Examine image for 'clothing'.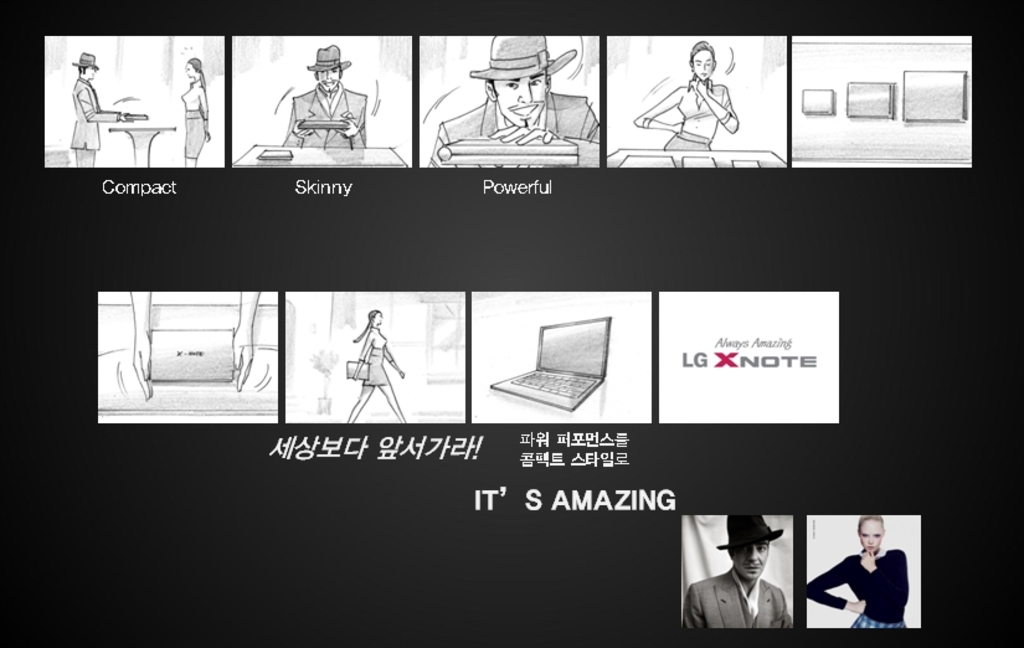
Examination result: select_region(185, 74, 209, 159).
